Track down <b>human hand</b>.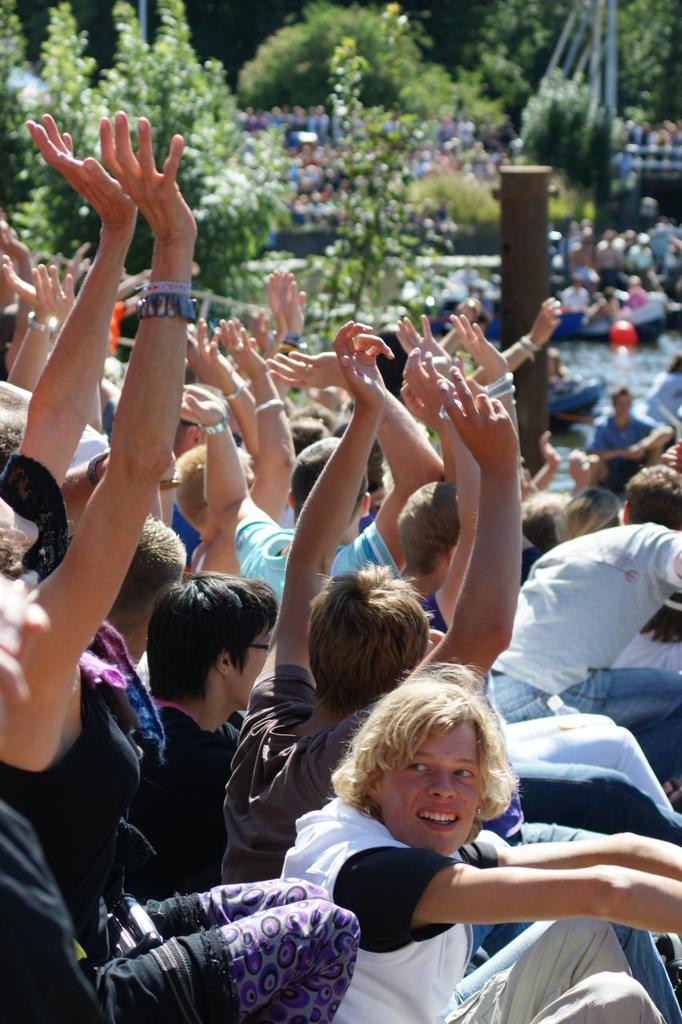
Tracked to 449, 311, 509, 374.
